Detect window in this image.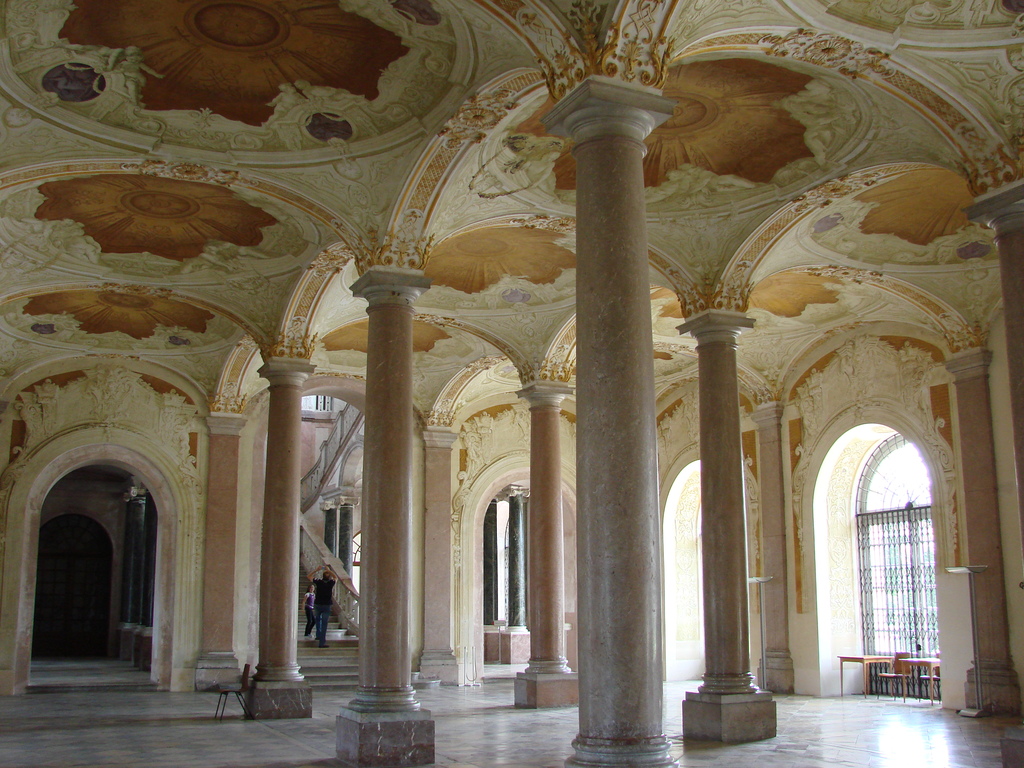
Detection: (351, 535, 361, 565).
